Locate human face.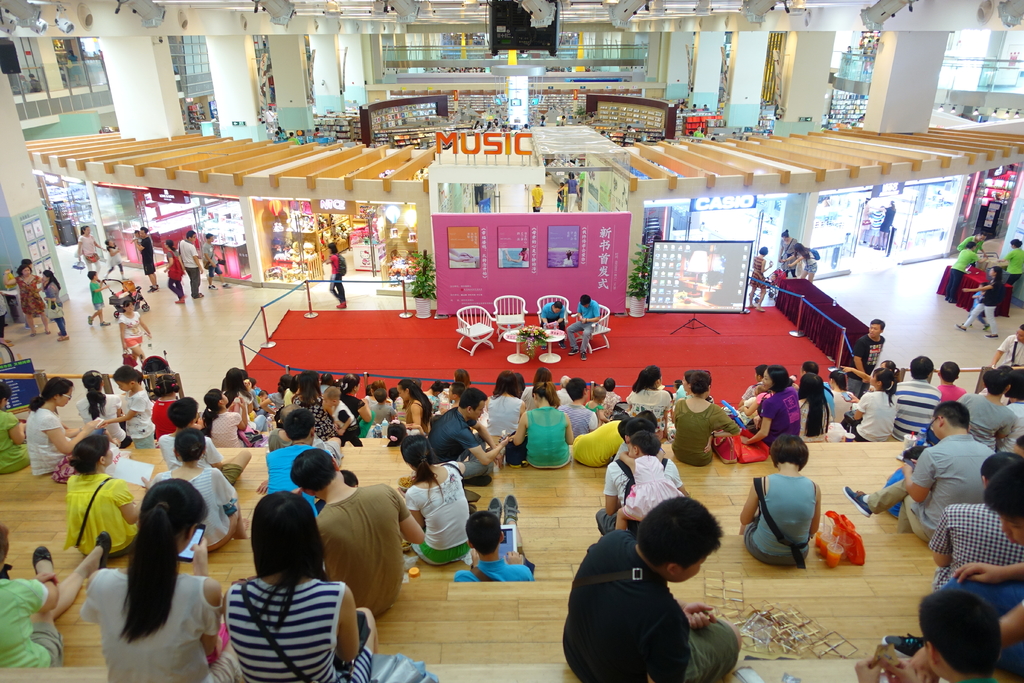
Bounding box: region(1000, 514, 1023, 547).
